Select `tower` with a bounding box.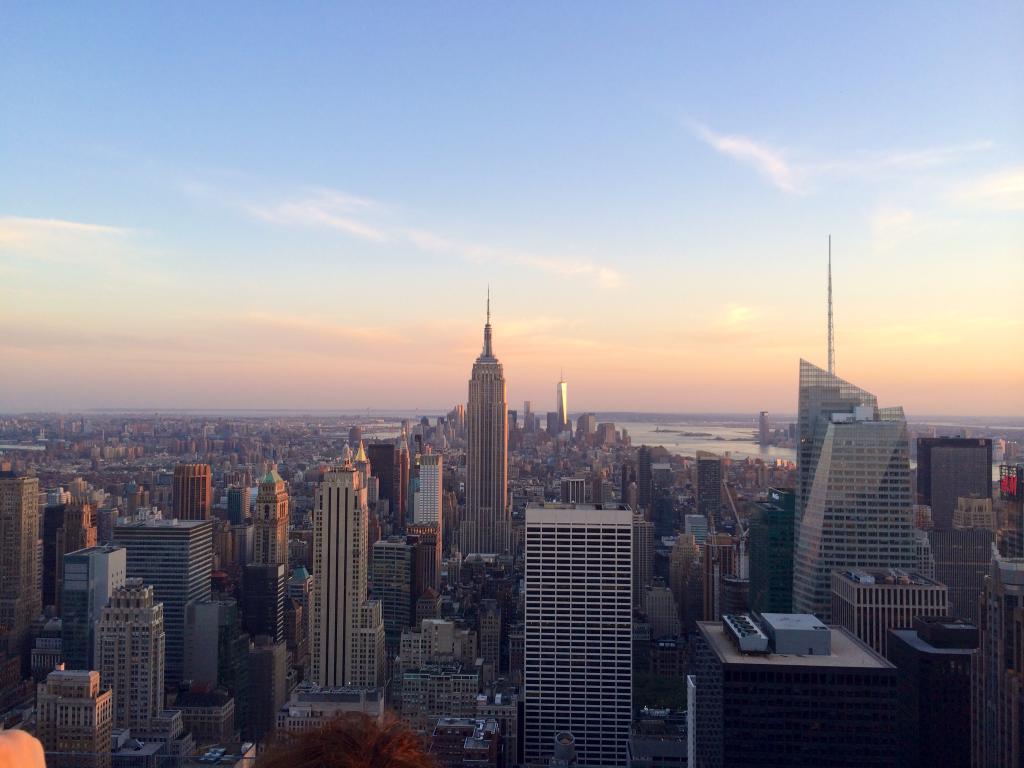
x1=696, y1=447, x2=728, y2=538.
